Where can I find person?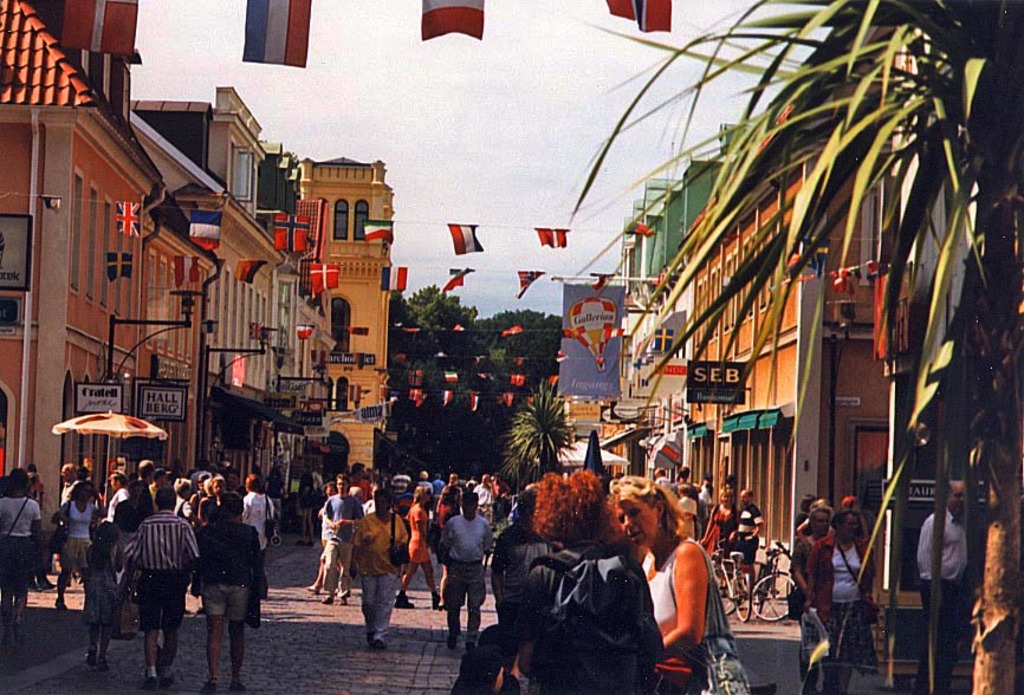
You can find it at <box>441,470,459,483</box>.
